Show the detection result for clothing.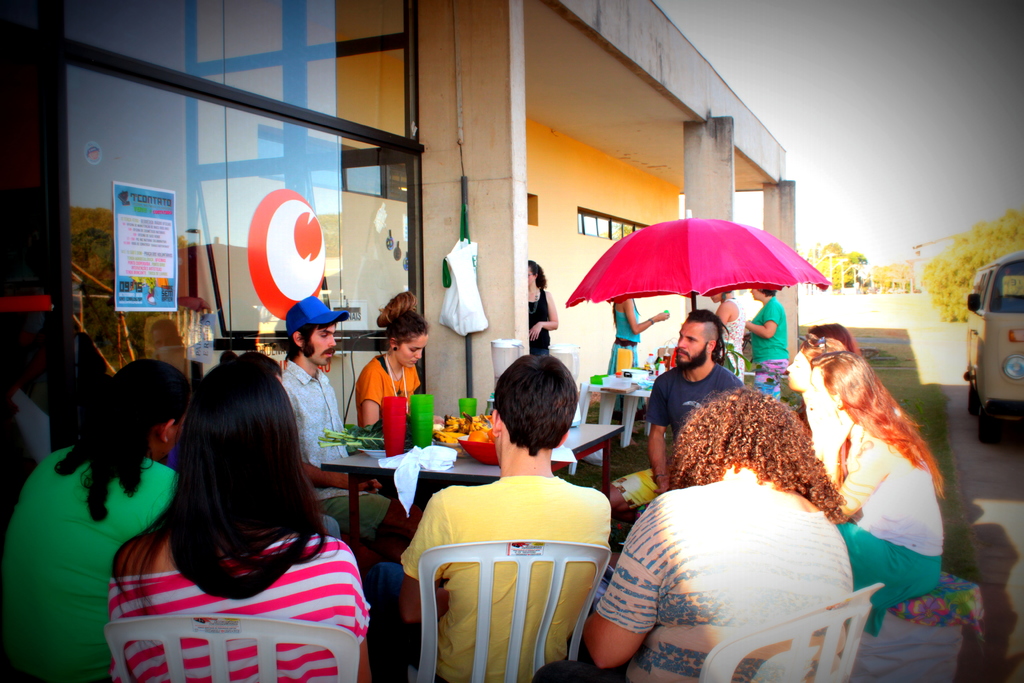
[x1=108, y1=530, x2=374, y2=682].
